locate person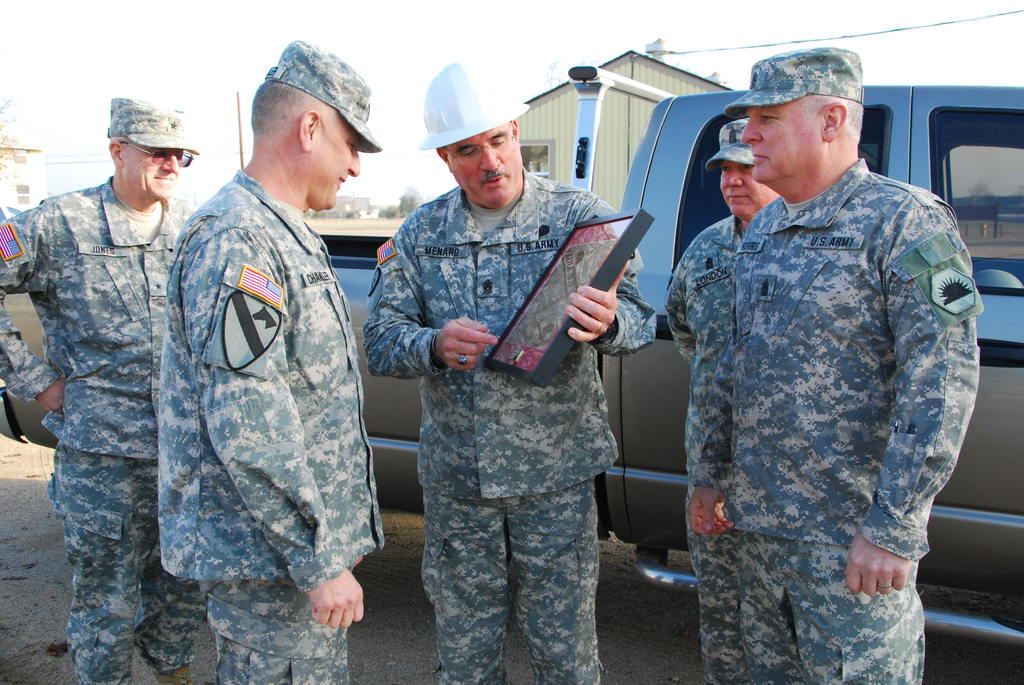
<box>365,63,660,684</box>
